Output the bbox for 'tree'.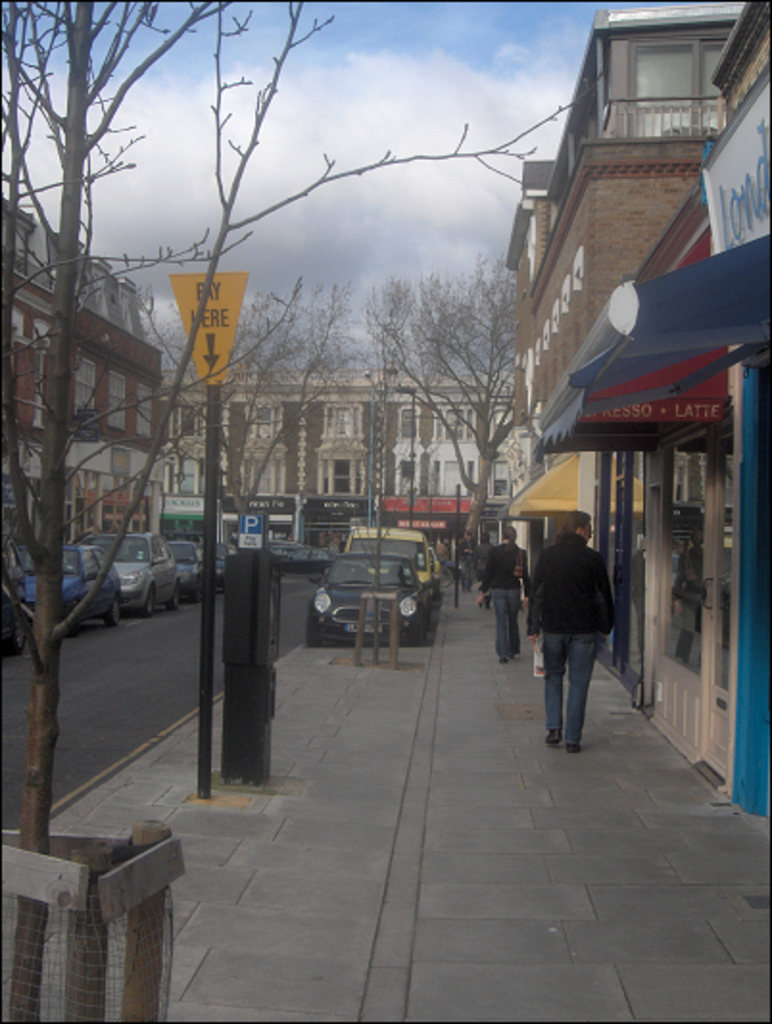
344, 246, 567, 569.
